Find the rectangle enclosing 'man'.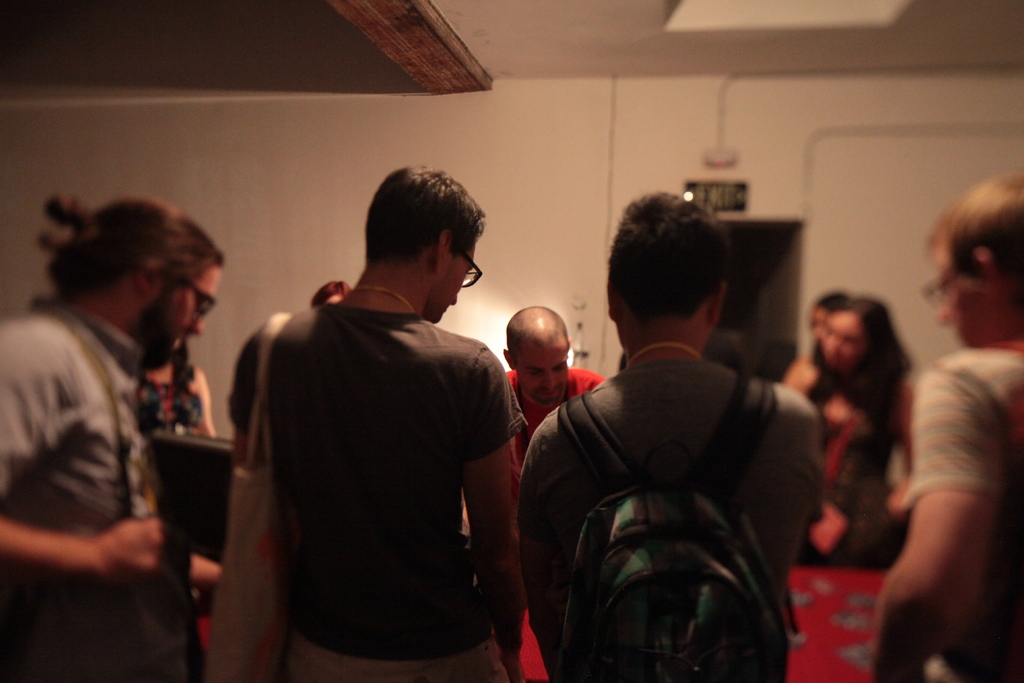
[0,197,227,682].
